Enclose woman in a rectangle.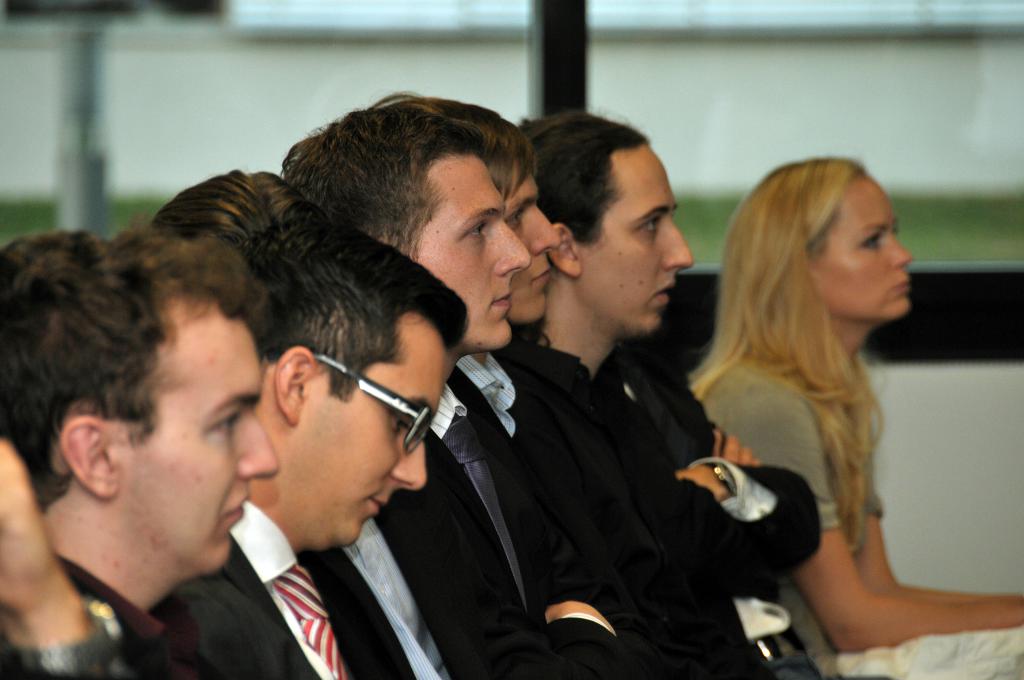
{"left": 684, "top": 154, "right": 1023, "bottom": 679}.
